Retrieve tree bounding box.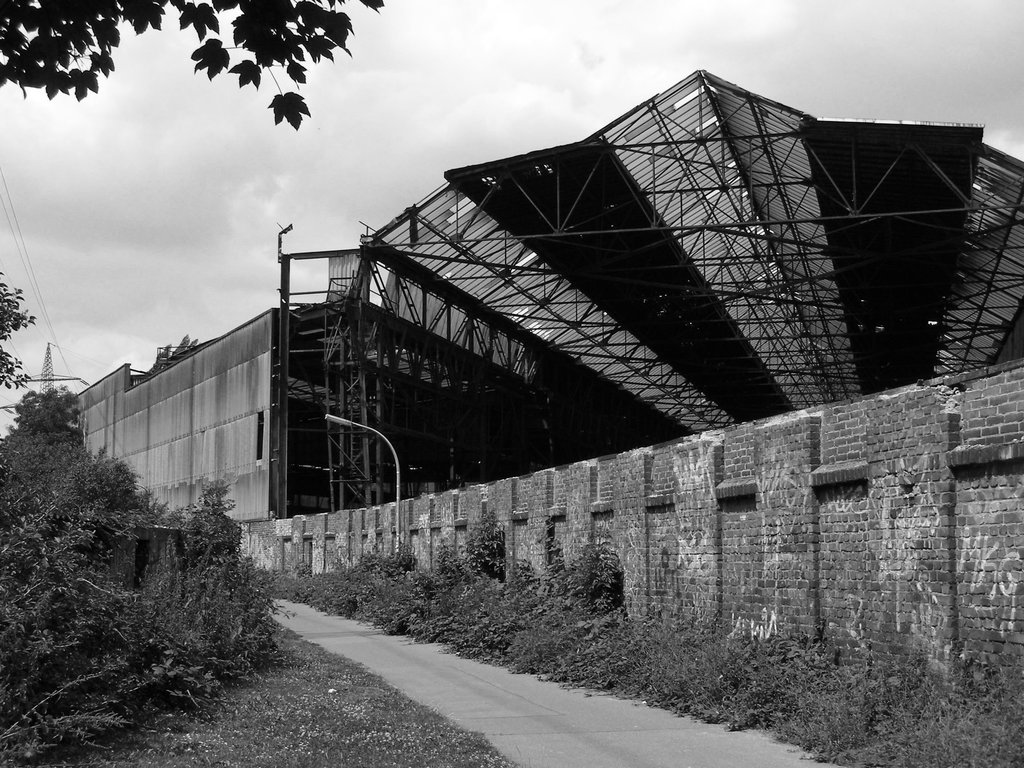
Bounding box: [15, 381, 83, 440].
